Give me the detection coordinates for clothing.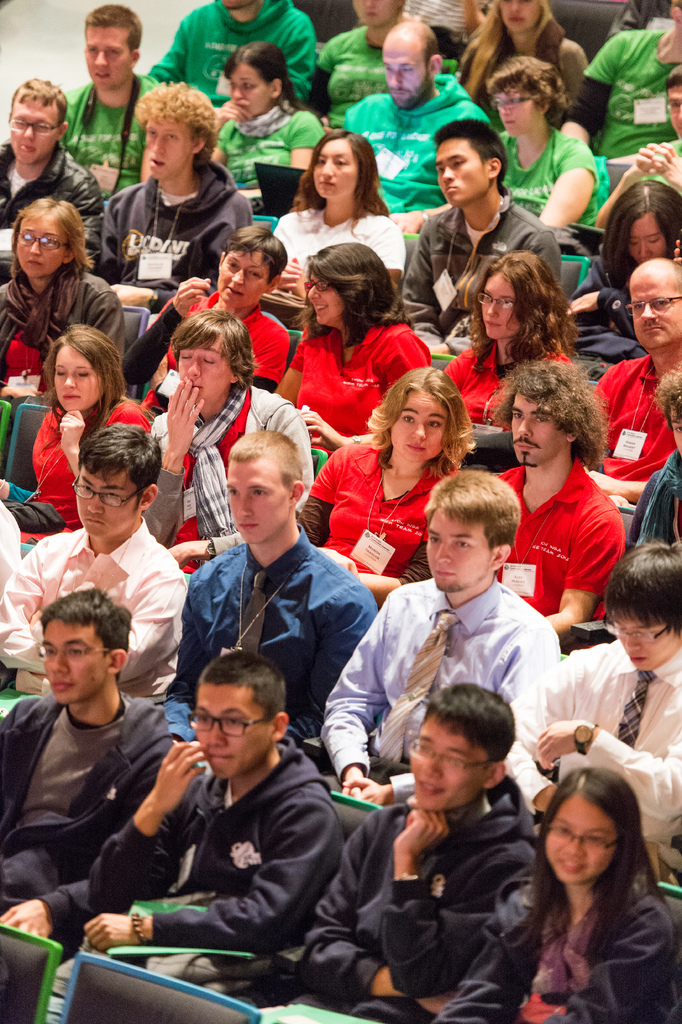
l=289, t=432, r=459, b=573.
